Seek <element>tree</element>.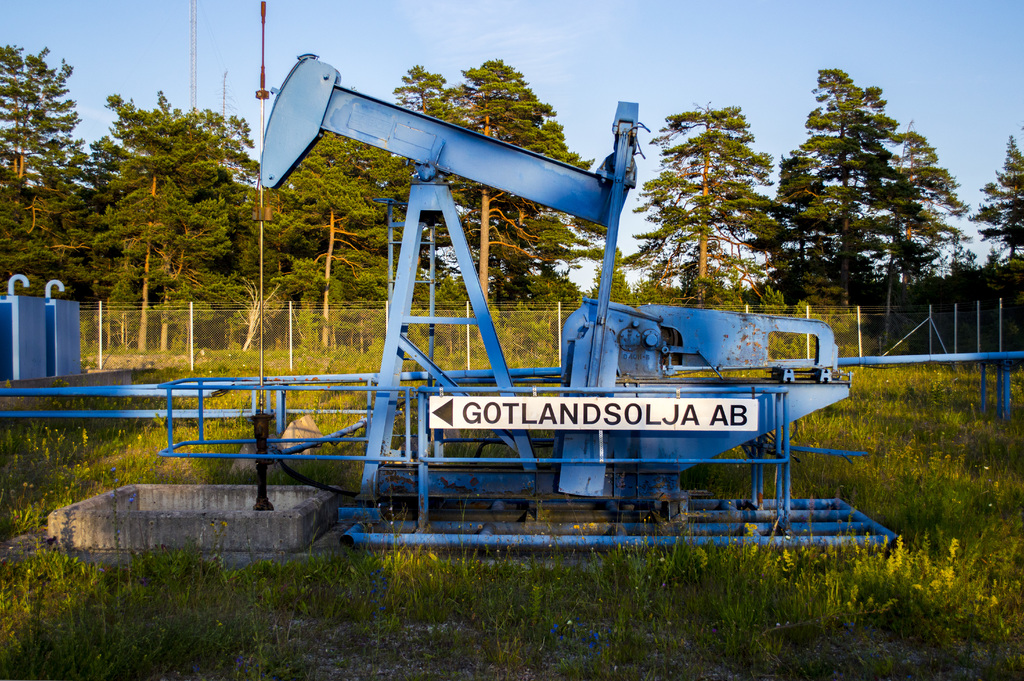
(x1=257, y1=122, x2=394, y2=362).
